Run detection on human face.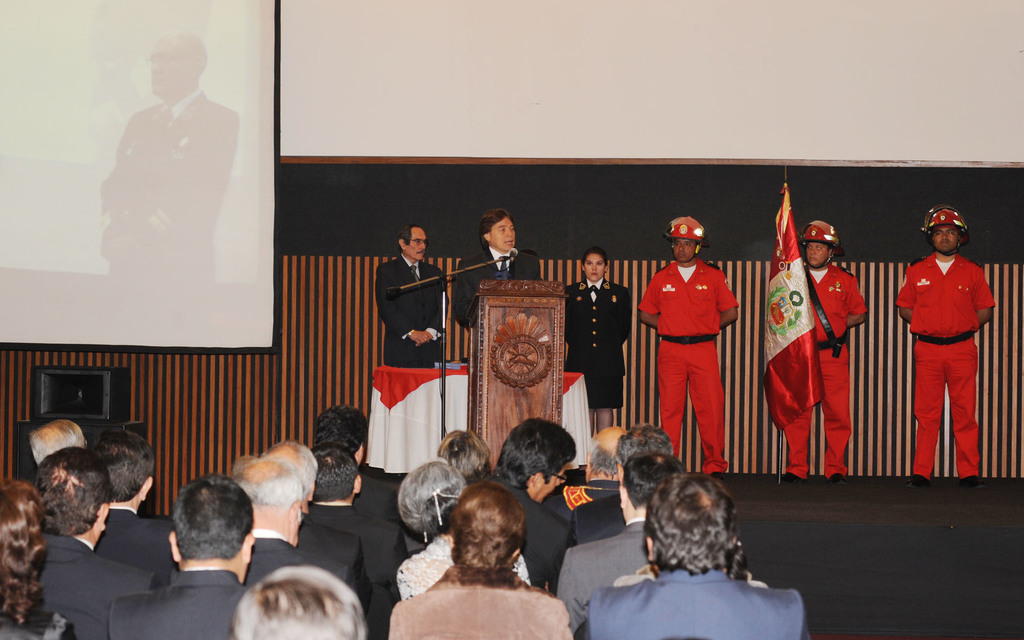
Result: crop(492, 216, 514, 253).
